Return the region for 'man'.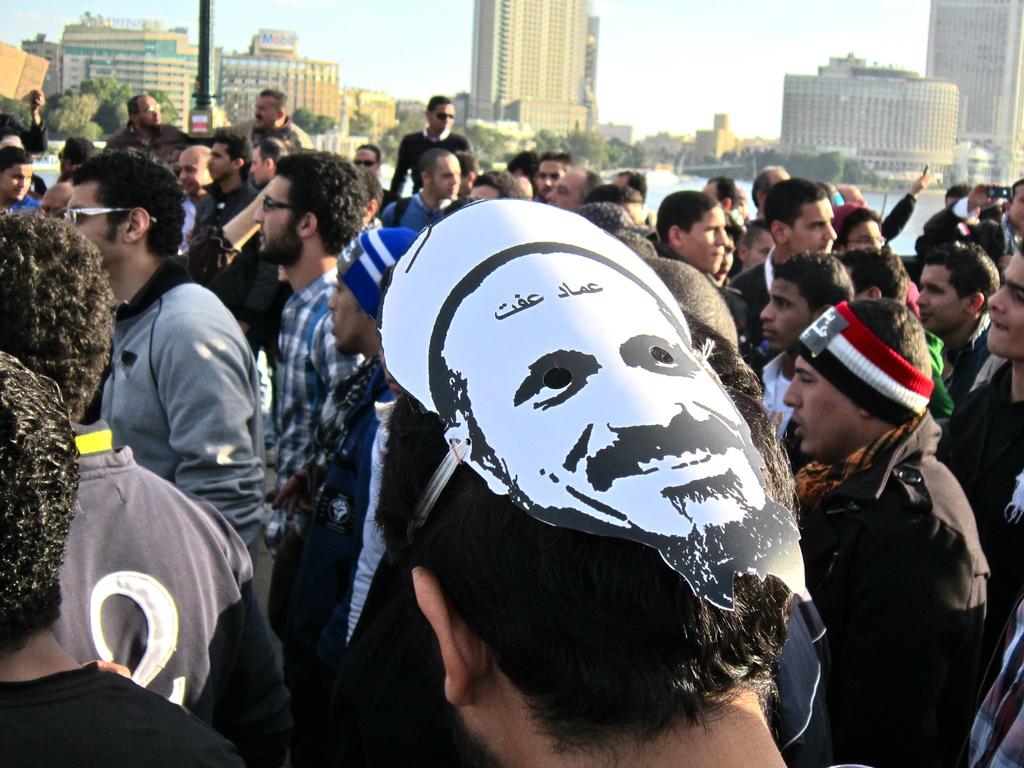
{"x1": 248, "y1": 147, "x2": 369, "y2": 651}.
